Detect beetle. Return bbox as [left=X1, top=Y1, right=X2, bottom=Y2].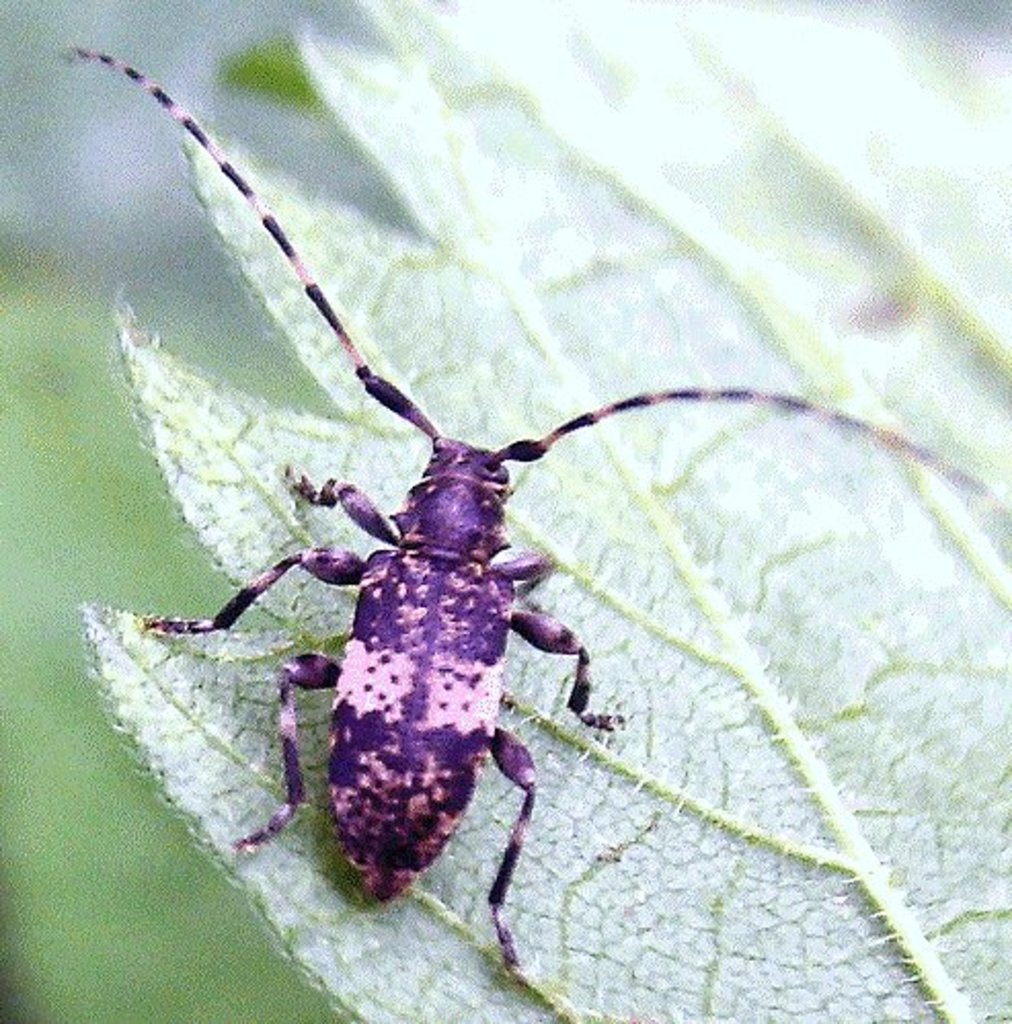
[left=74, top=35, right=1010, bottom=981].
